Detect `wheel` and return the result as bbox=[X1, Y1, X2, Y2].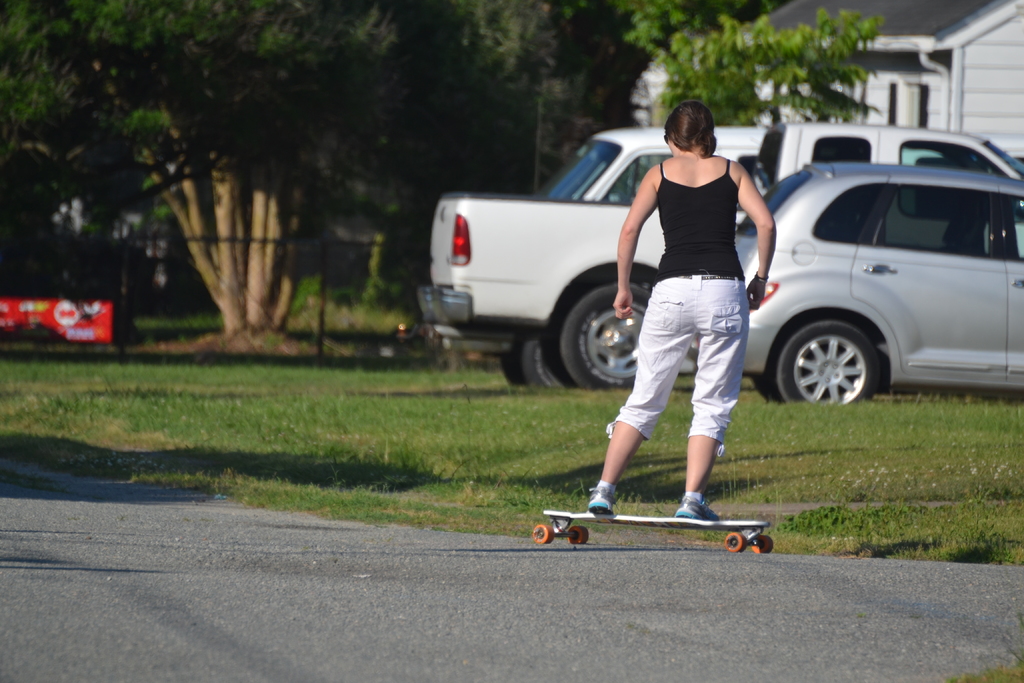
bbox=[506, 348, 533, 395].
